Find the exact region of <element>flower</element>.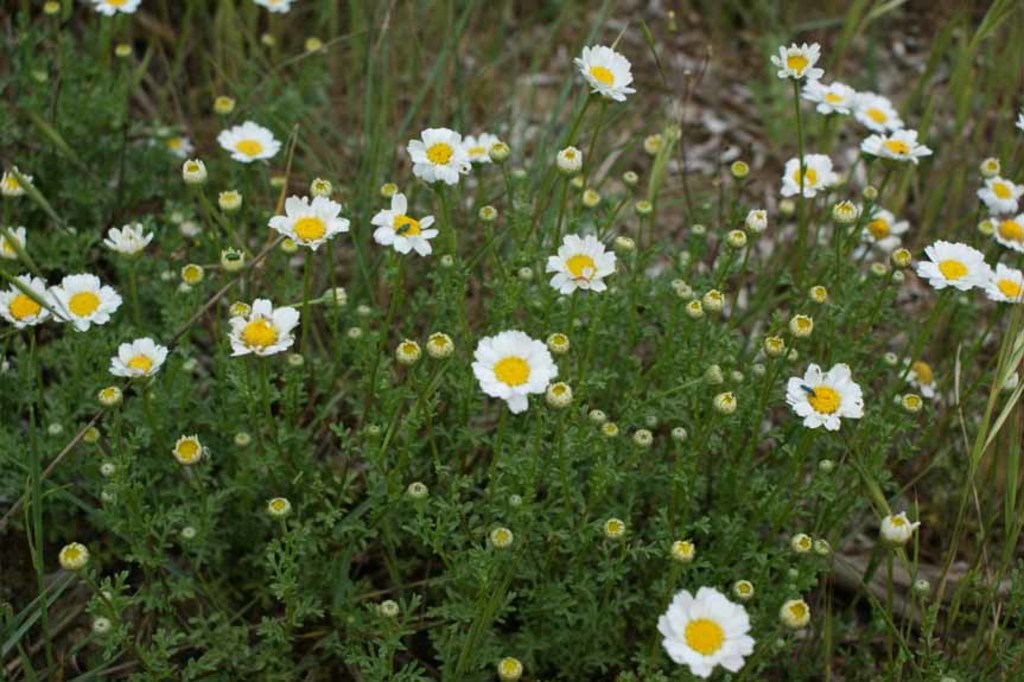
Exact region: <bbox>57, 542, 96, 573</bbox>.
